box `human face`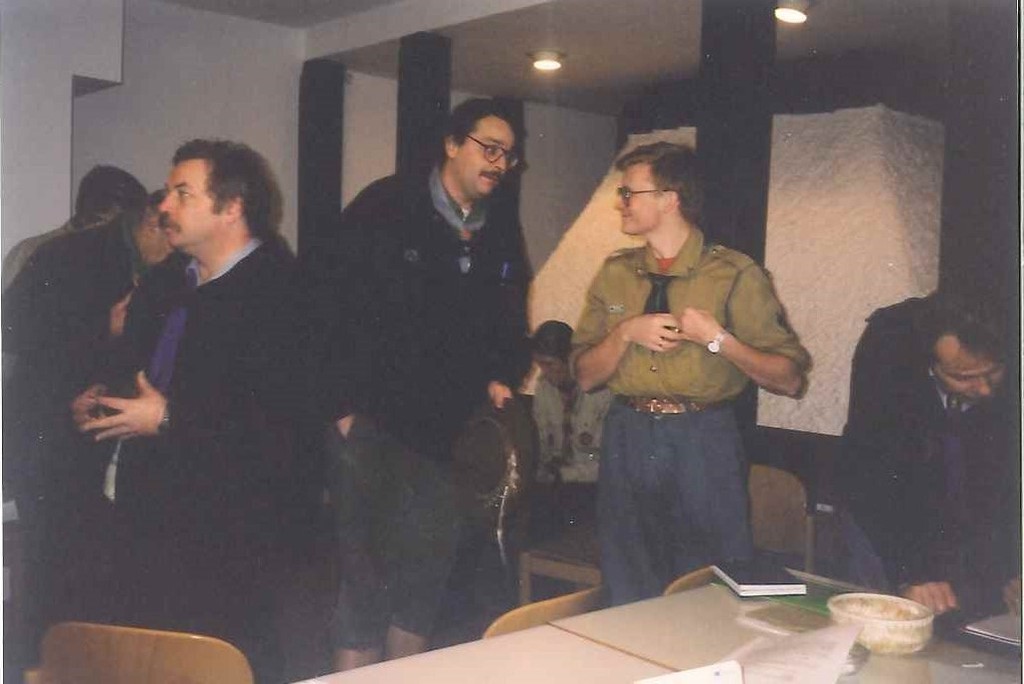
<box>455,117,513,198</box>
